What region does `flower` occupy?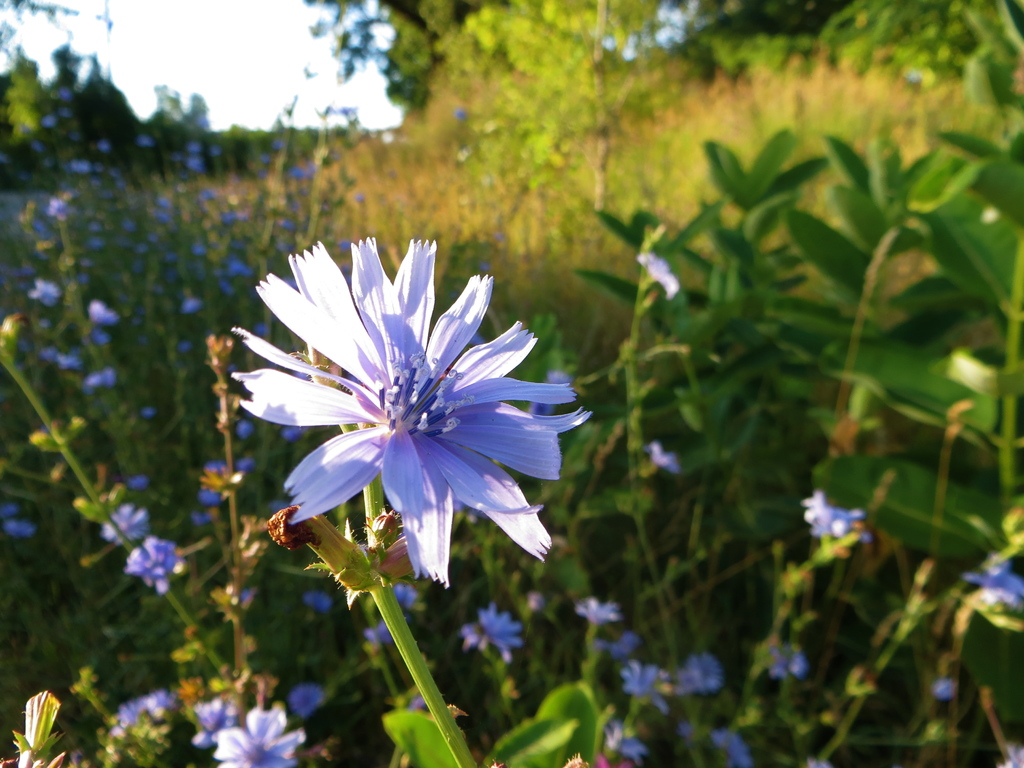
236,244,561,604.
